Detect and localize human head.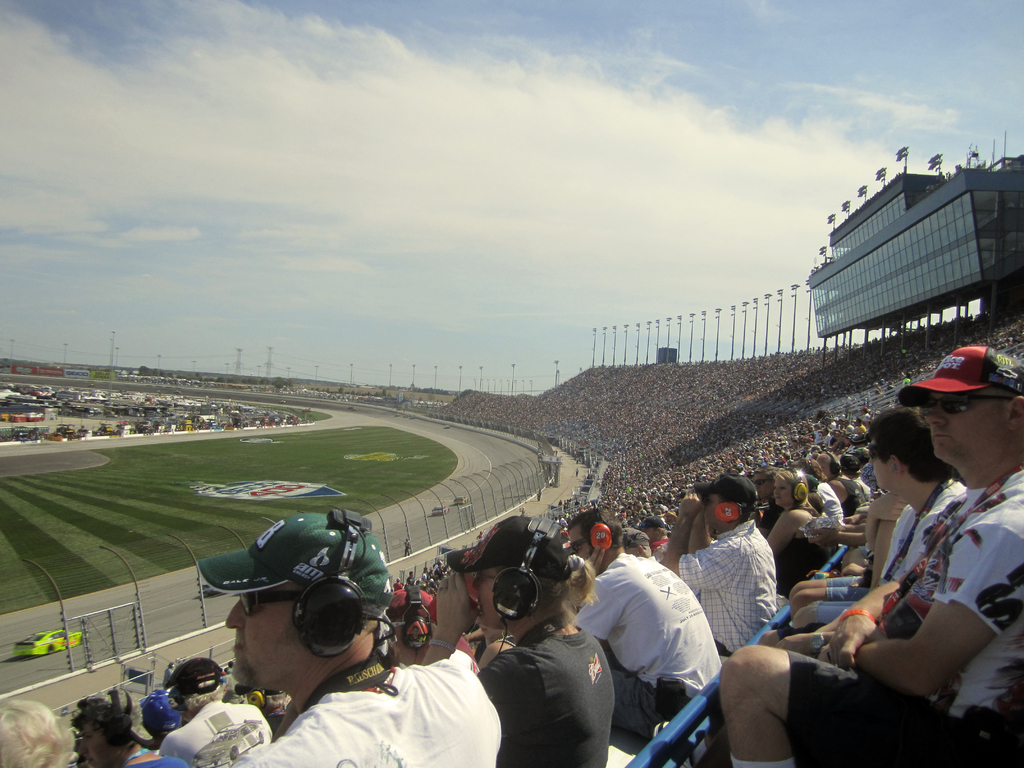
Localized at bbox=(76, 689, 148, 764).
